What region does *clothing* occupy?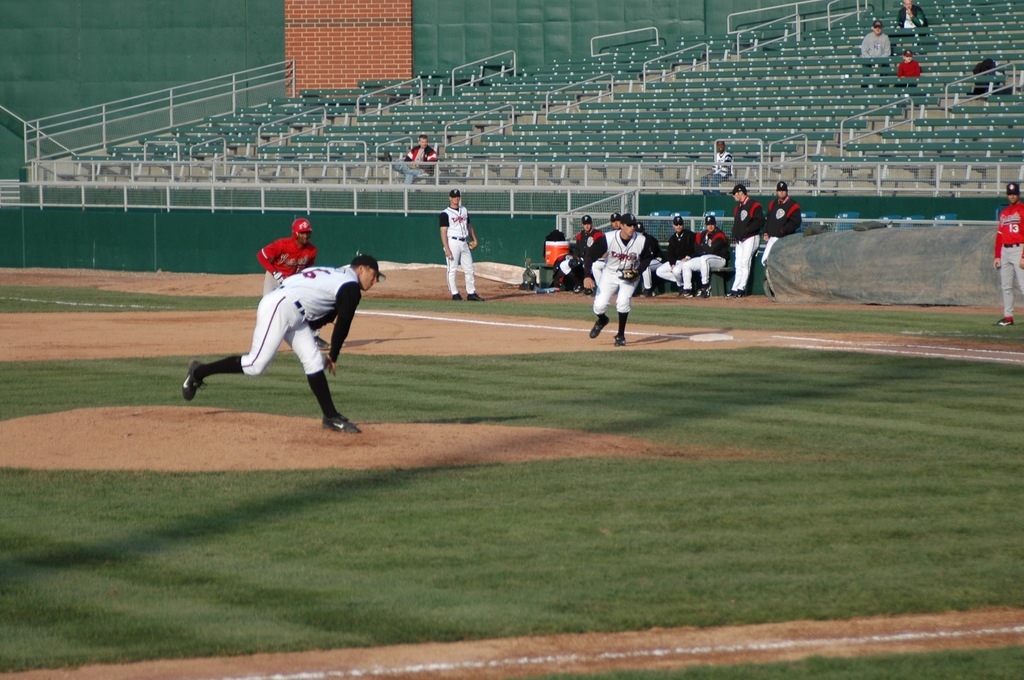
{"x1": 253, "y1": 237, "x2": 316, "y2": 297}.
